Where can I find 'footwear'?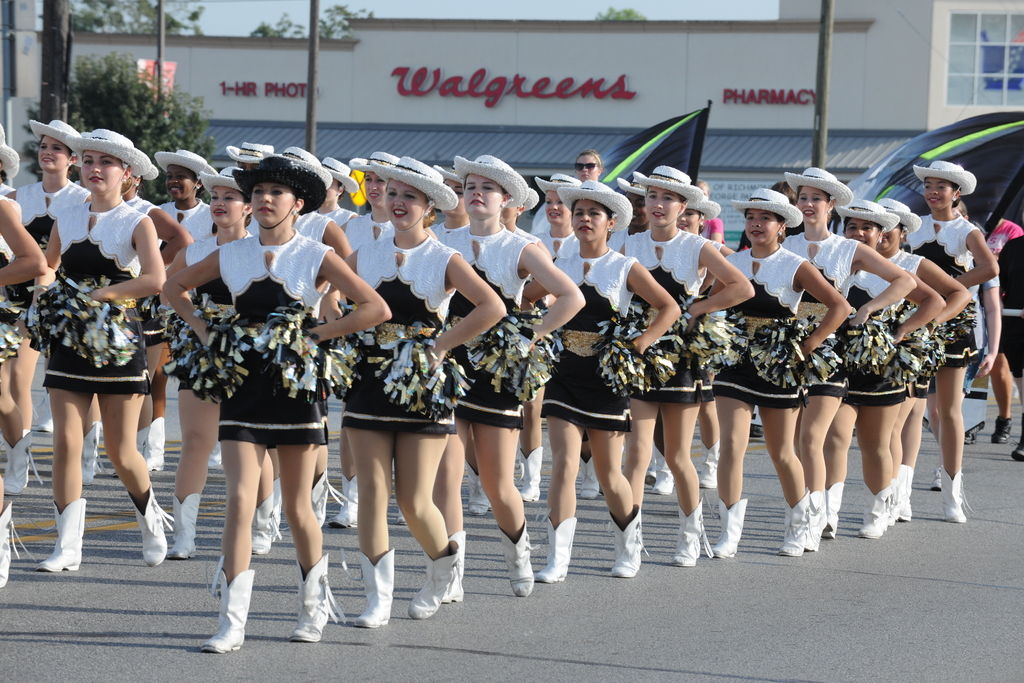
You can find it at l=772, t=485, r=813, b=559.
